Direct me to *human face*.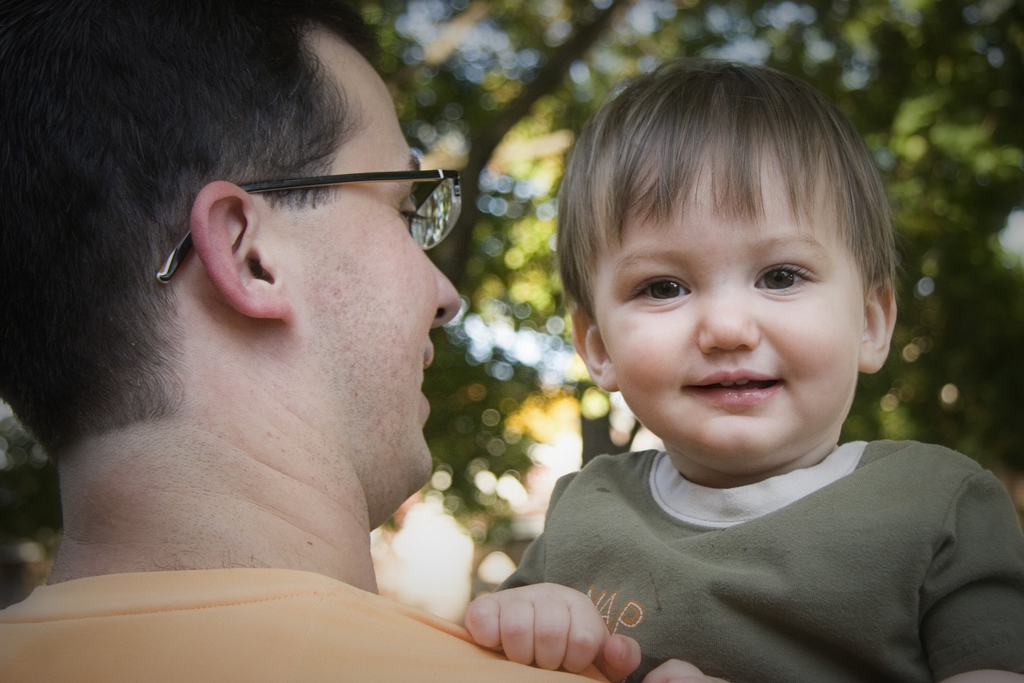
Direction: bbox=(292, 44, 467, 518).
